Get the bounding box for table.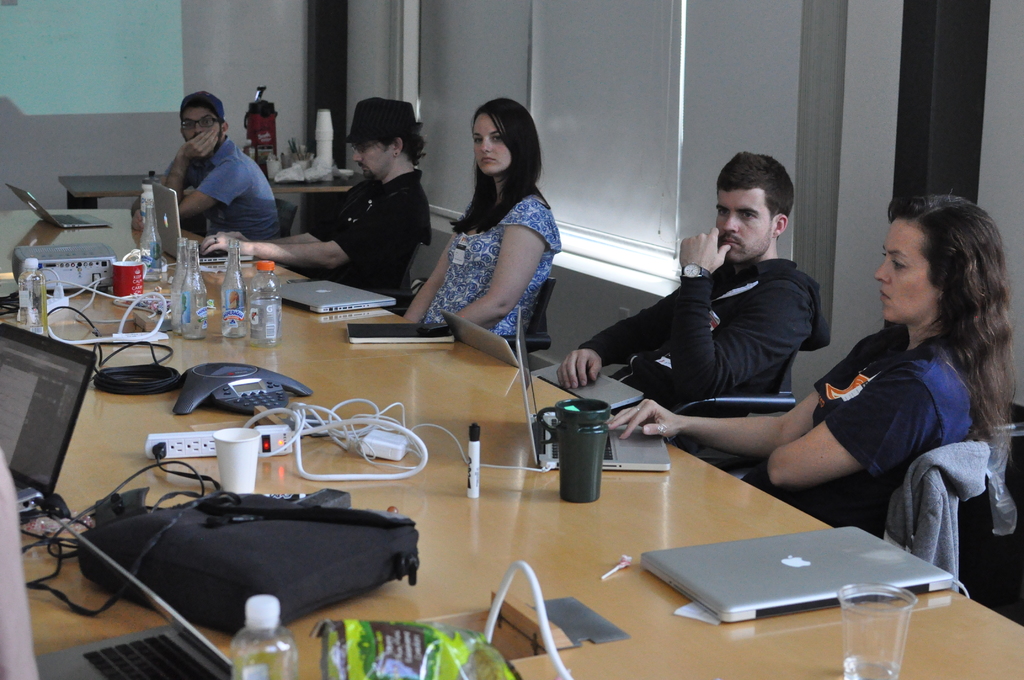
[56, 336, 883, 679].
